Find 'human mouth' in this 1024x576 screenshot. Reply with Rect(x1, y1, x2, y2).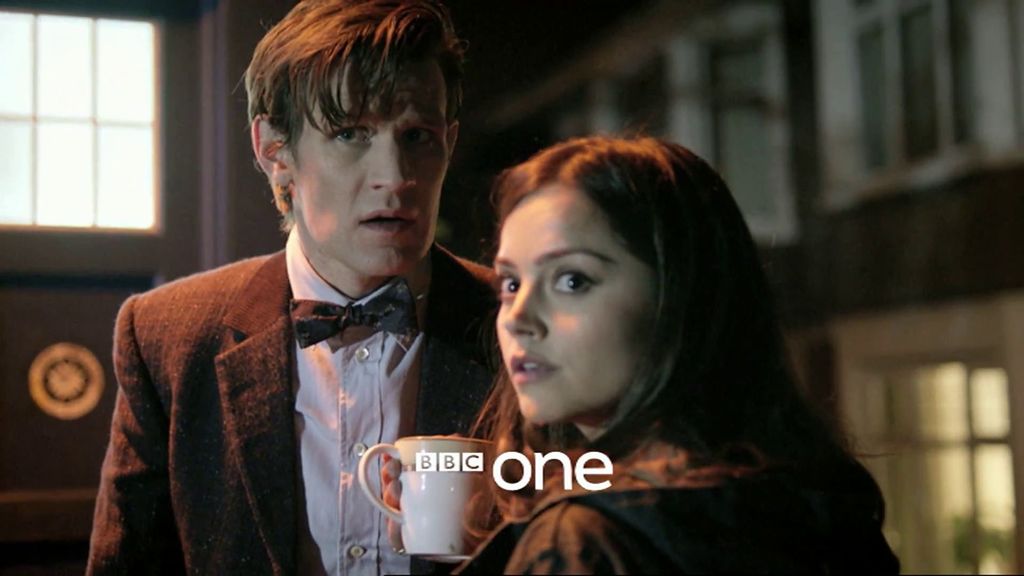
Rect(353, 202, 420, 237).
